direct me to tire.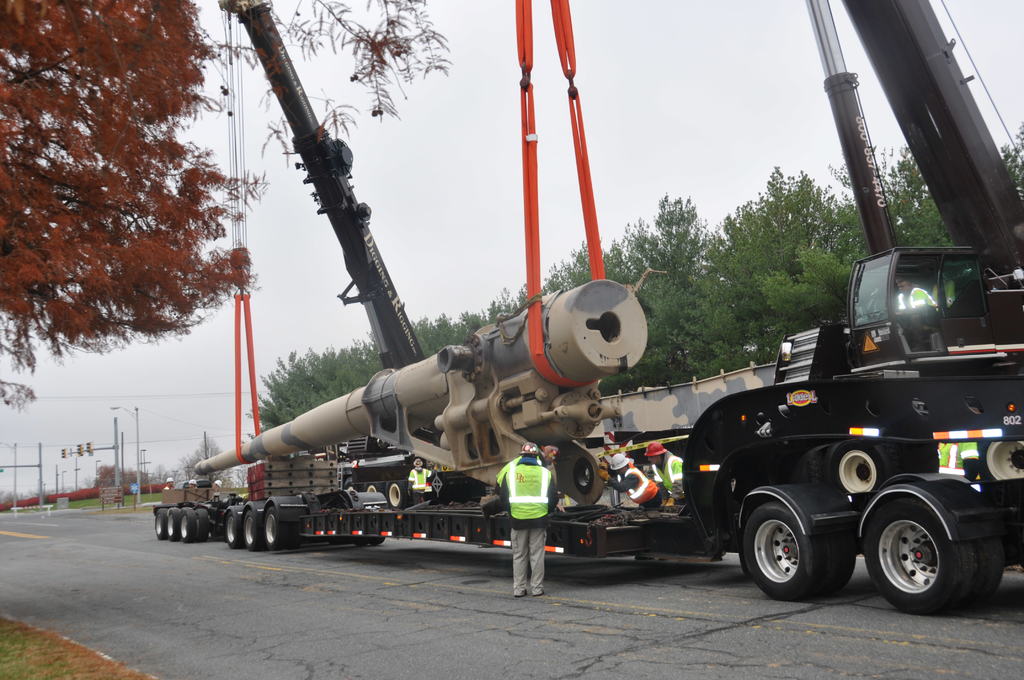
Direction: 362 485 380 490.
